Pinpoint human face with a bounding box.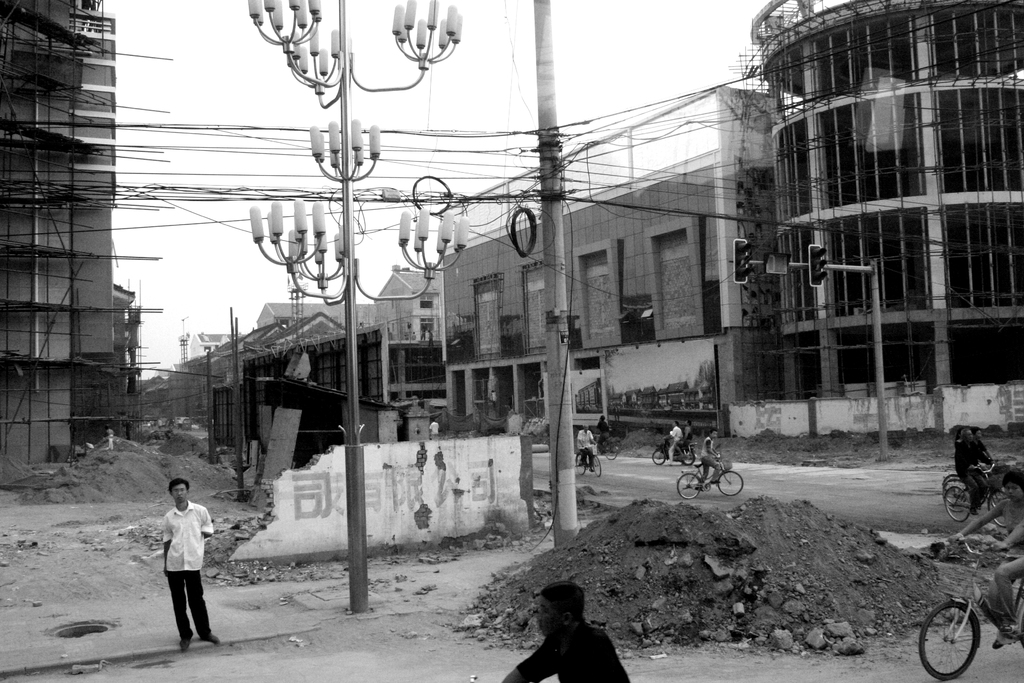
detection(170, 482, 187, 504).
